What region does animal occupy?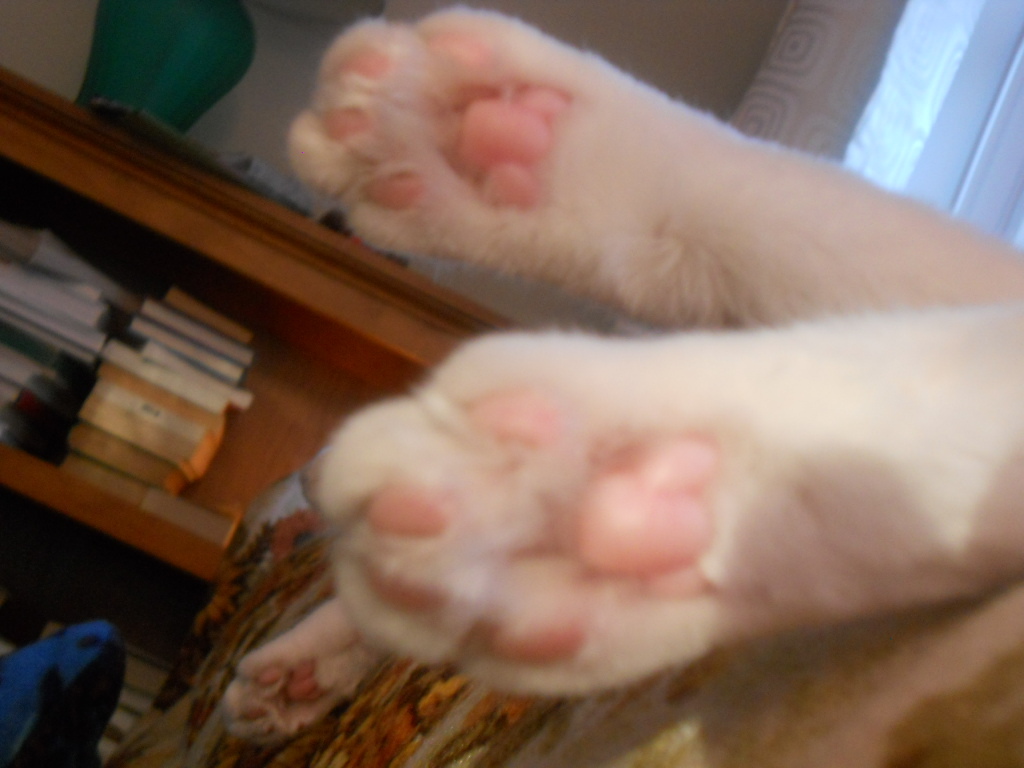
[x1=216, y1=3, x2=1023, y2=745].
